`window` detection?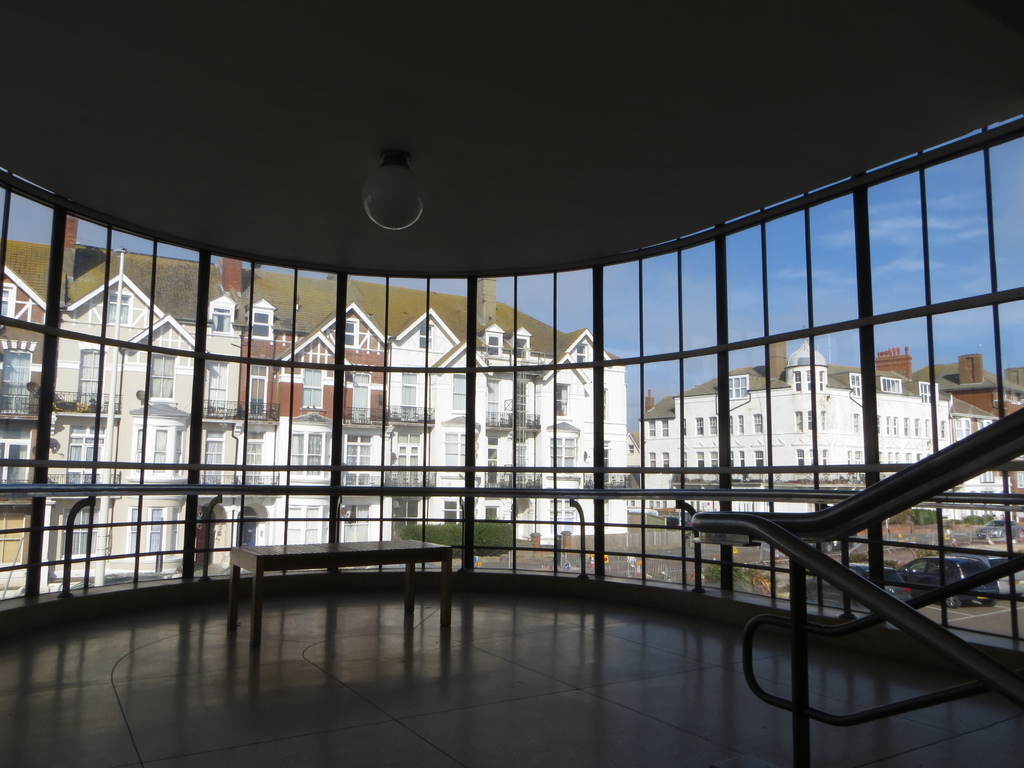
l=819, t=372, r=824, b=389
